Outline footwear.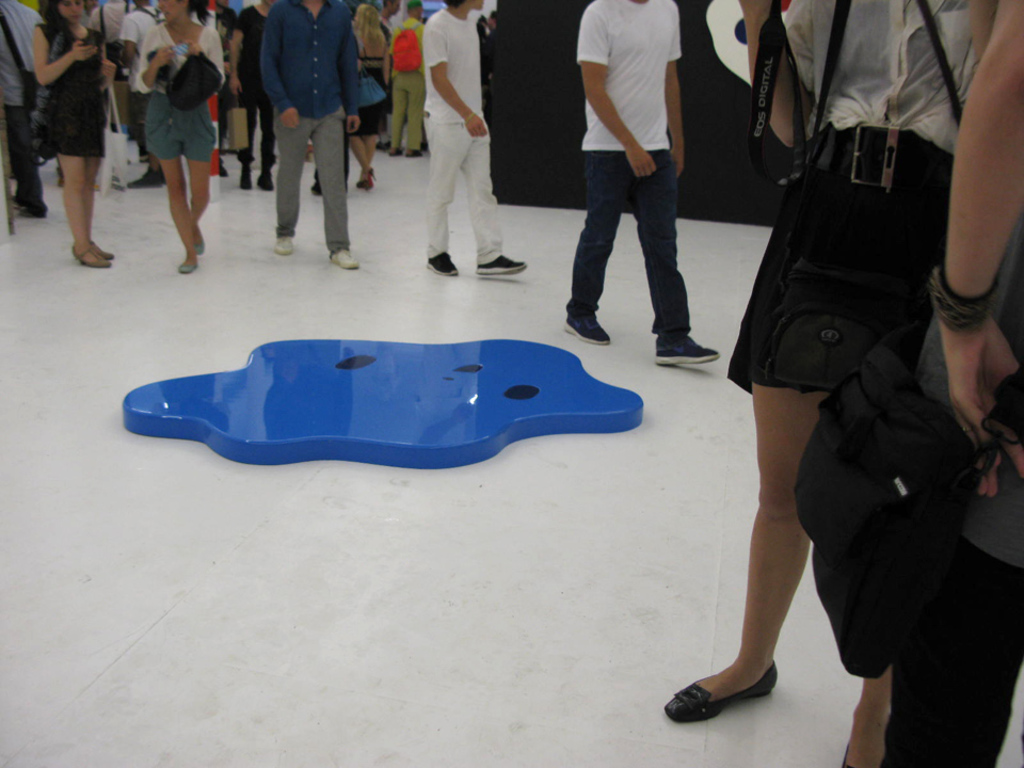
Outline: crop(479, 251, 530, 278).
